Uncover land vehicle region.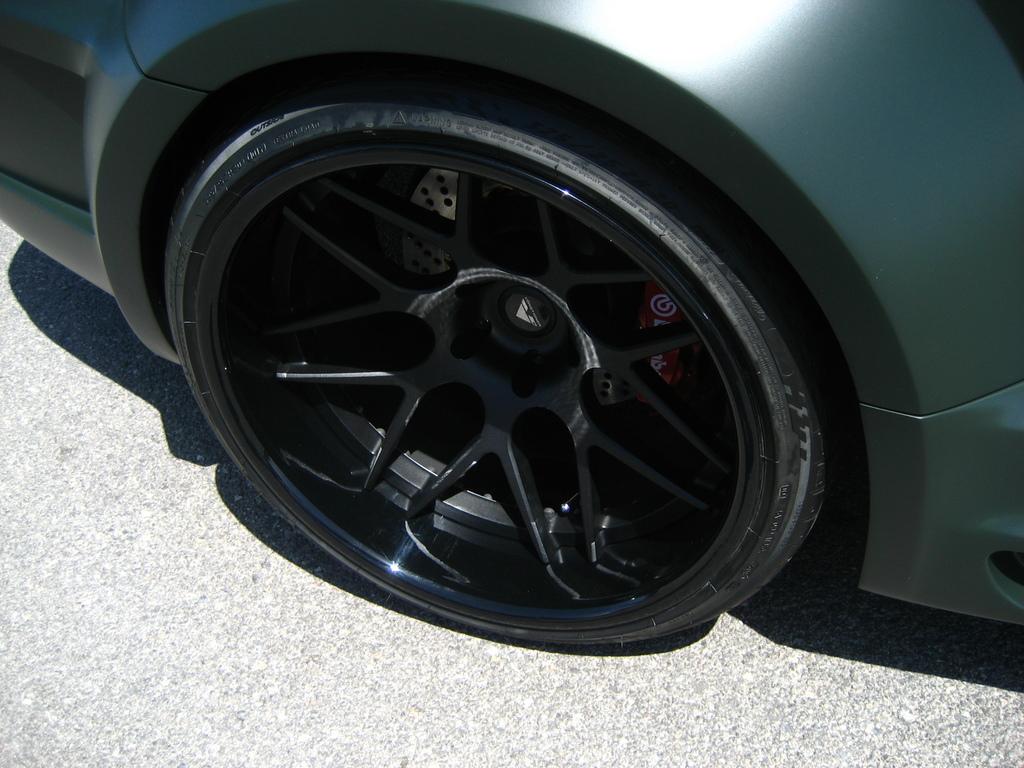
Uncovered: [left=22, top=0, right=947, bottom=681].
